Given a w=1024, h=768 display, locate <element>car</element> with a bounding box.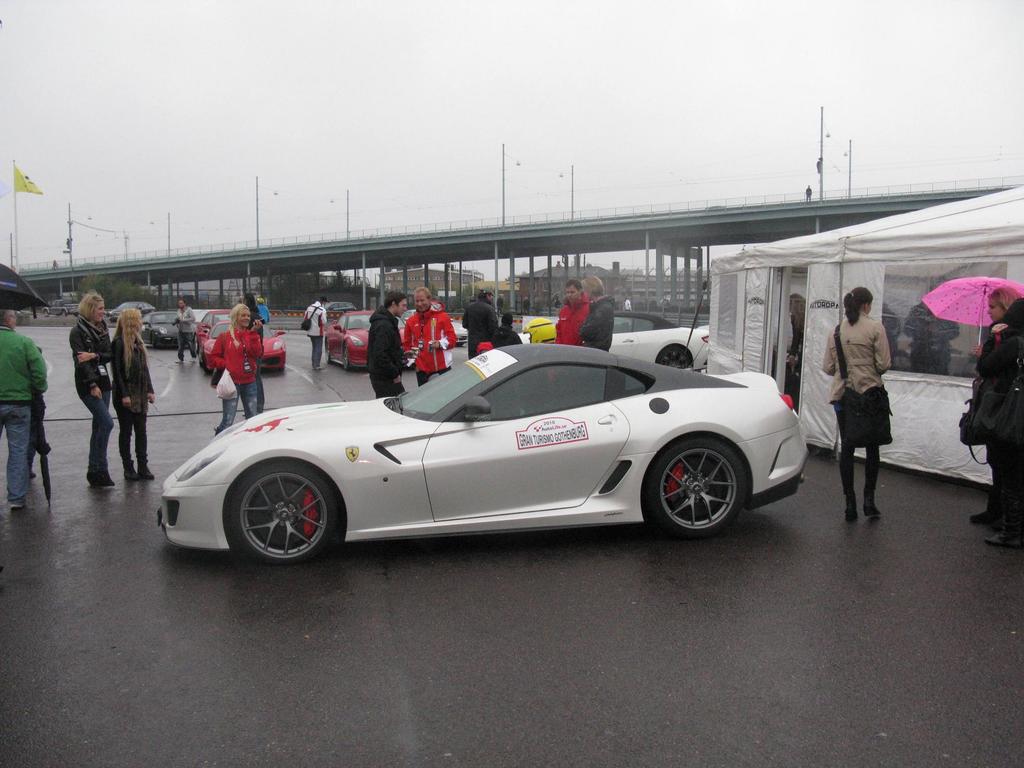
Located: (134, 303, 195, 352).
